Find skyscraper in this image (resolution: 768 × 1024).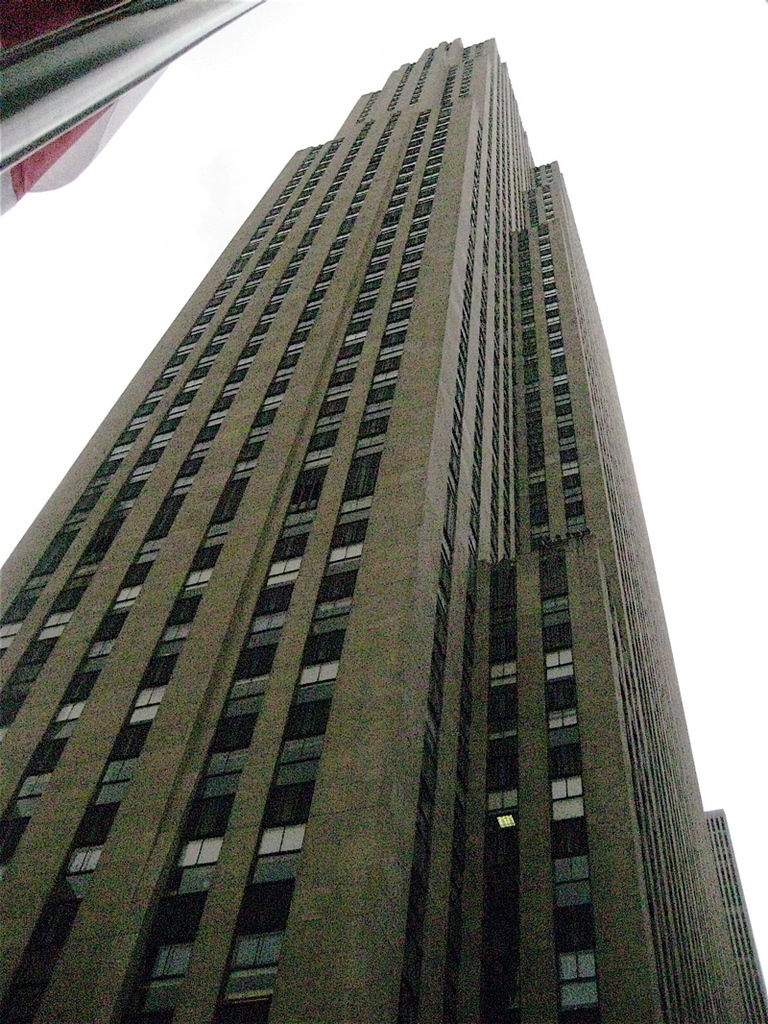
[5,41,767,1009].
